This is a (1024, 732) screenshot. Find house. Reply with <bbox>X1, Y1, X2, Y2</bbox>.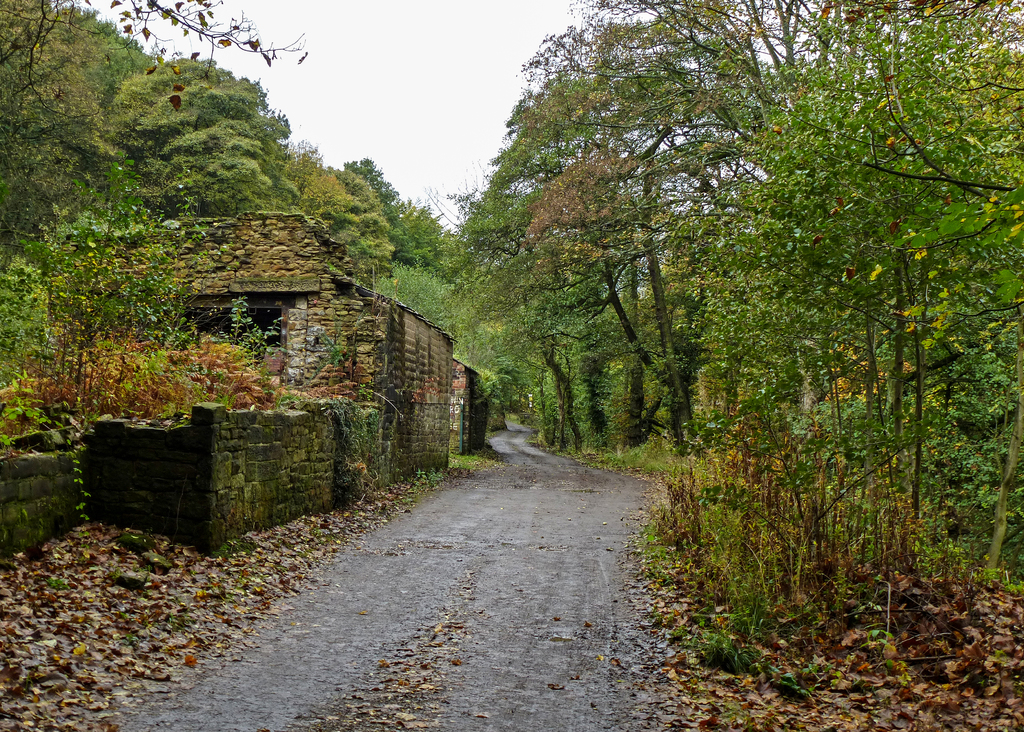
<bbox>42, 133, 485, 539</bbox>.
